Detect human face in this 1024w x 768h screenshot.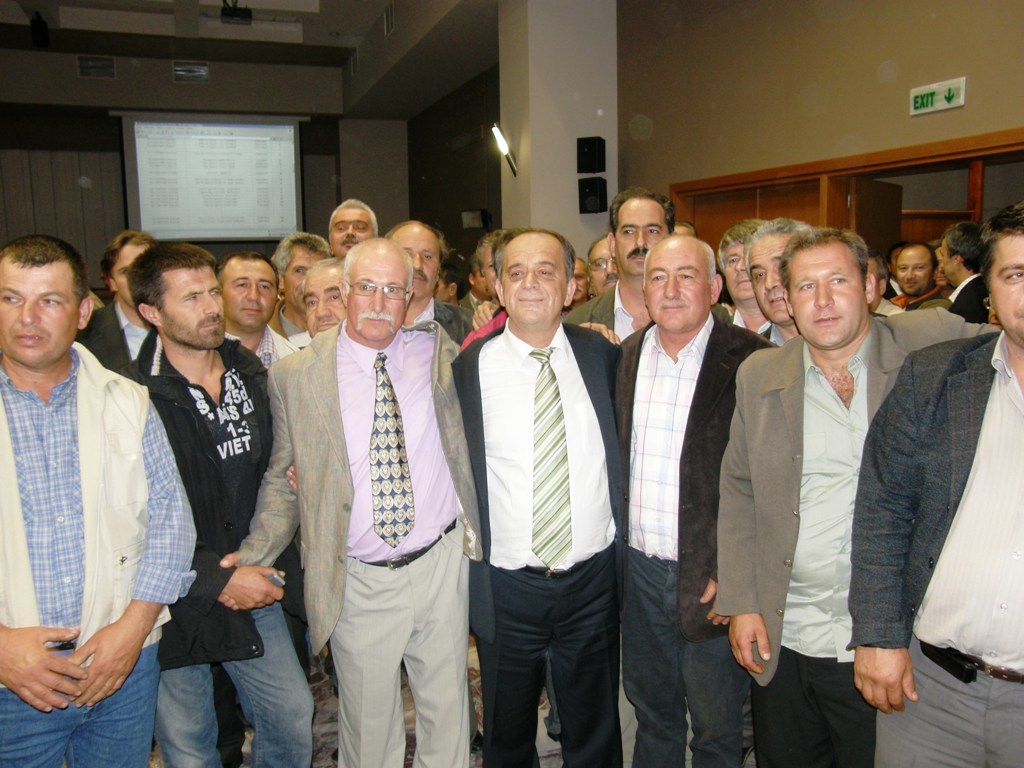
Detection: 0/256/80/366.
